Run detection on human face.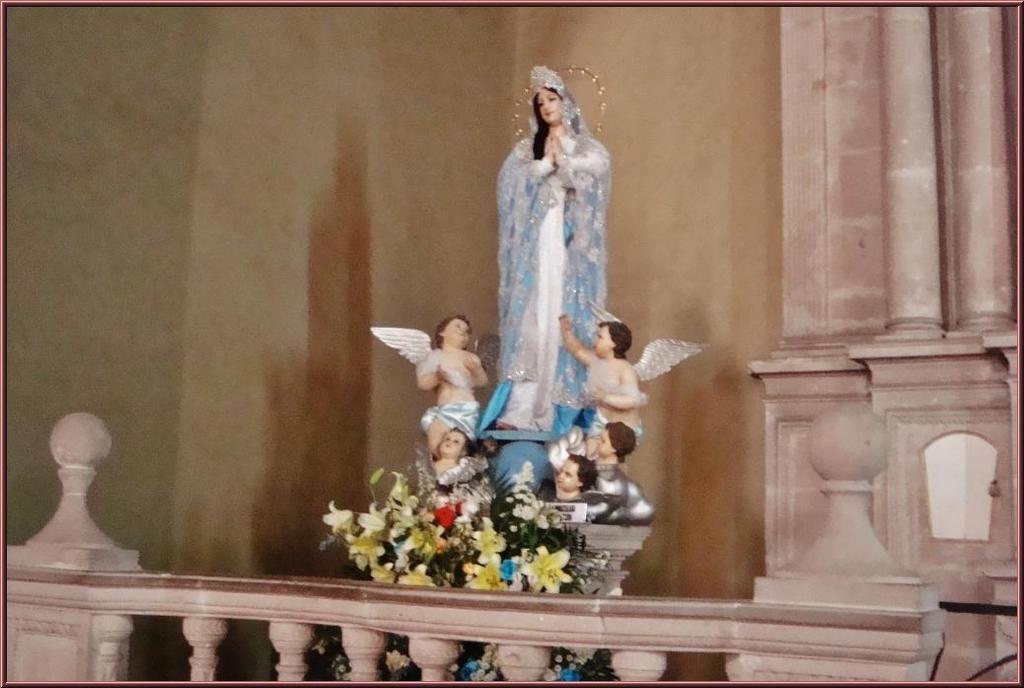
Result: 534/86/560/122.
